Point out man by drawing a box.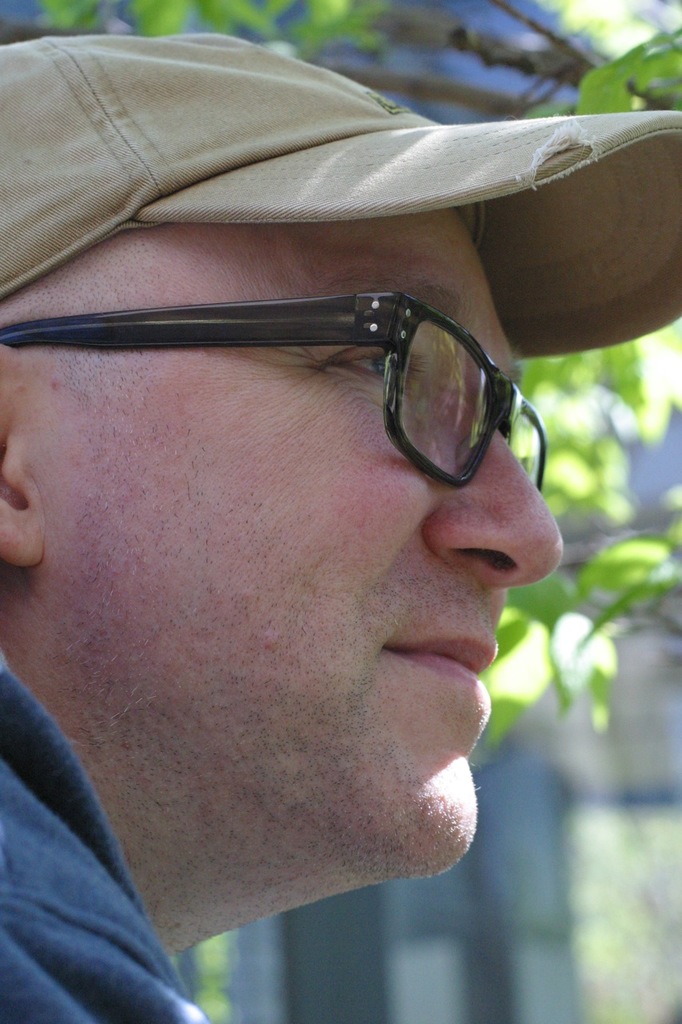
bbox=(0, 18, 681, 1006).
